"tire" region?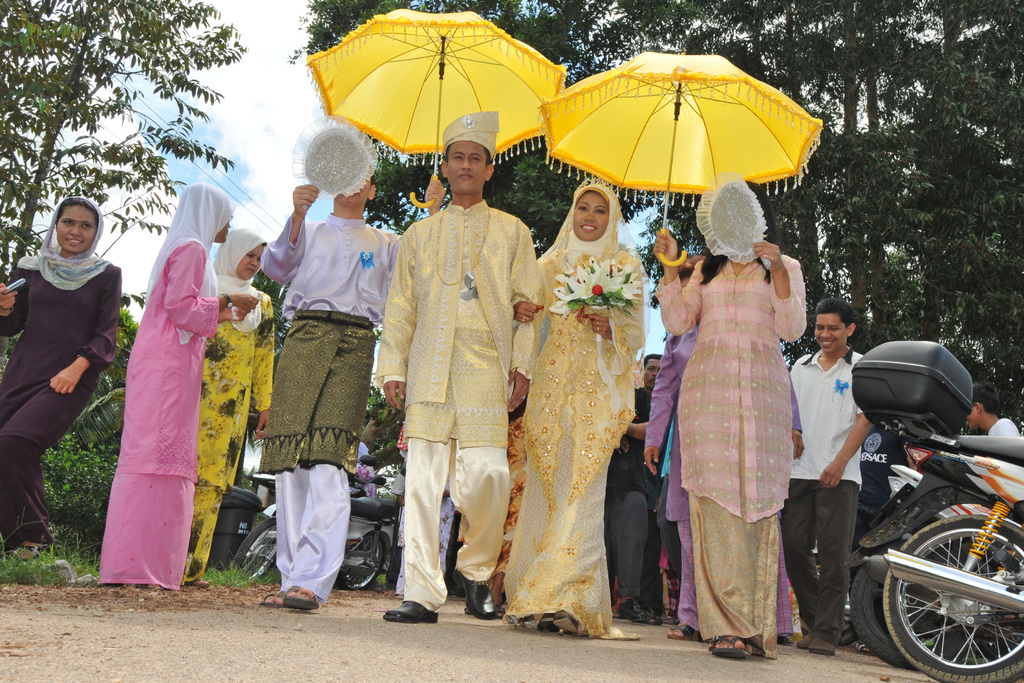
(845,539,924,672)
